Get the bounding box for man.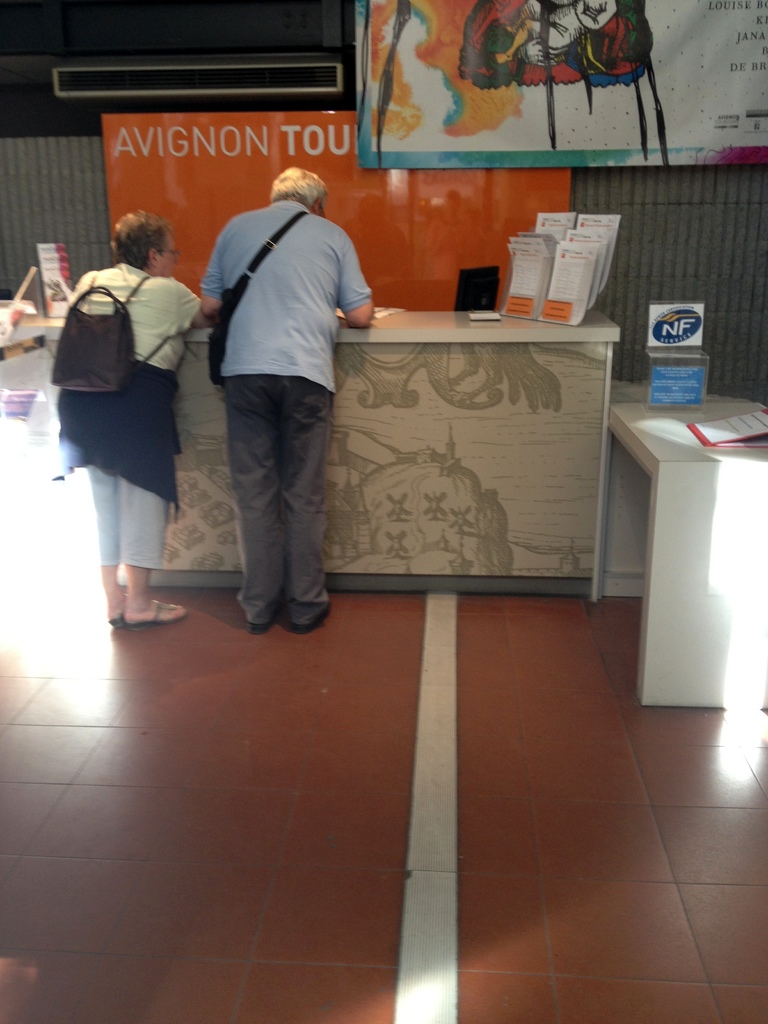
{"left": 181, "top": 148, "right": 368, "bottom": 629}.
